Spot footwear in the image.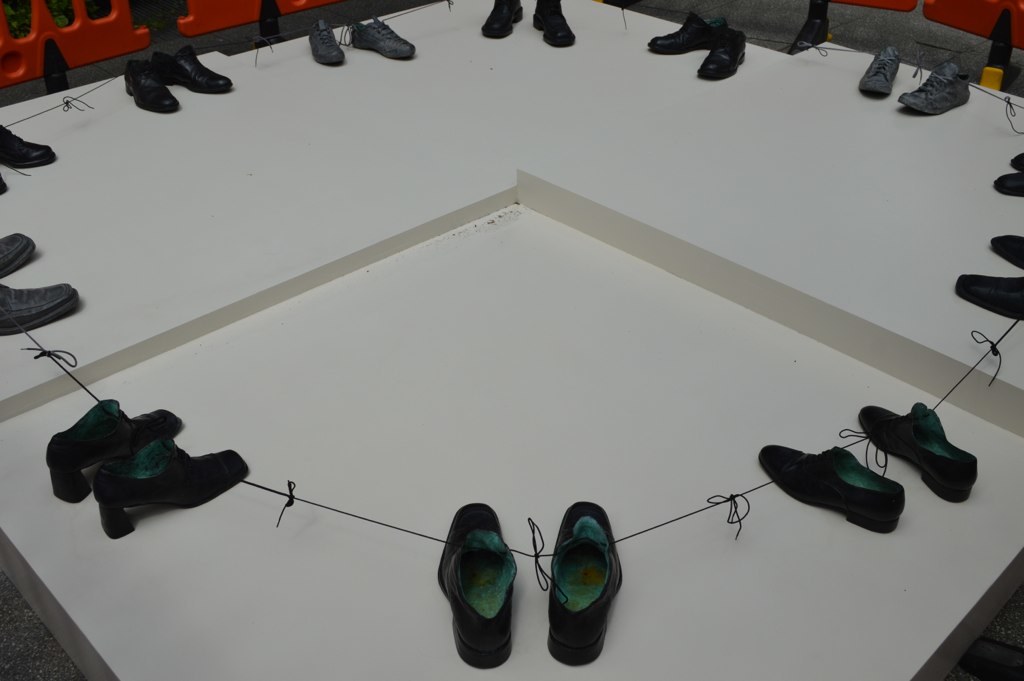
footwear found at 532 0 575 48.
